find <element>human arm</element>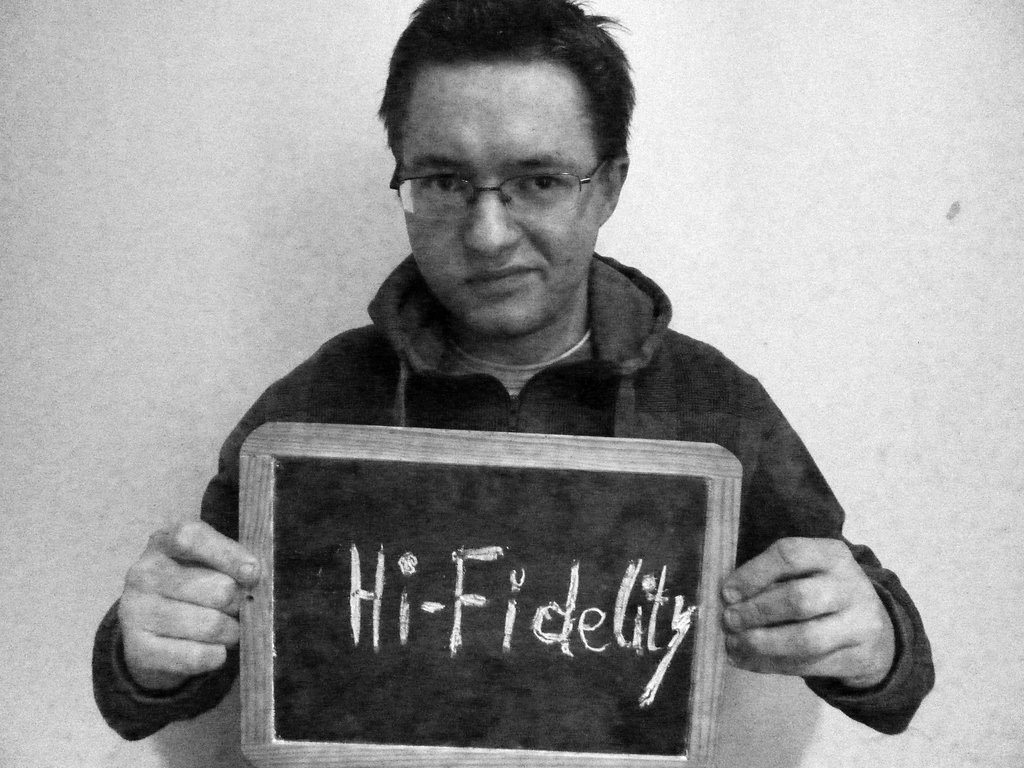
region(95, 385, 348, 745)
